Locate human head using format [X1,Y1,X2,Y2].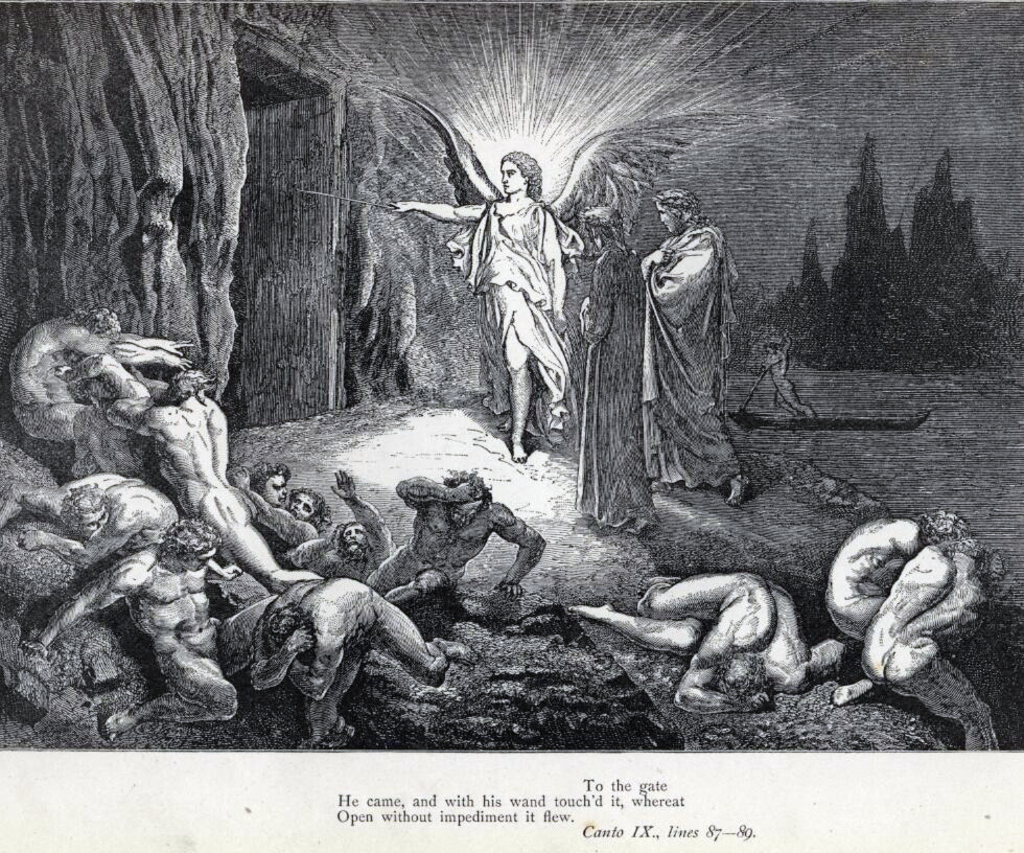
[732,653,766,699].
